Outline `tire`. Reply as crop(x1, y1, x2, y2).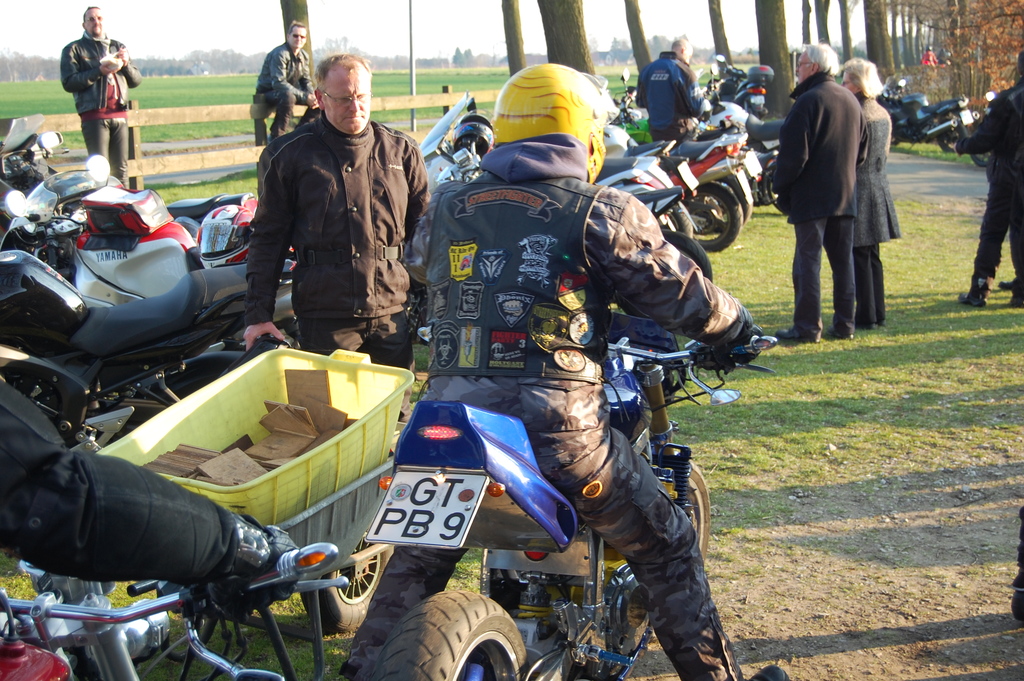
crop(890, 131, 900, 148).
